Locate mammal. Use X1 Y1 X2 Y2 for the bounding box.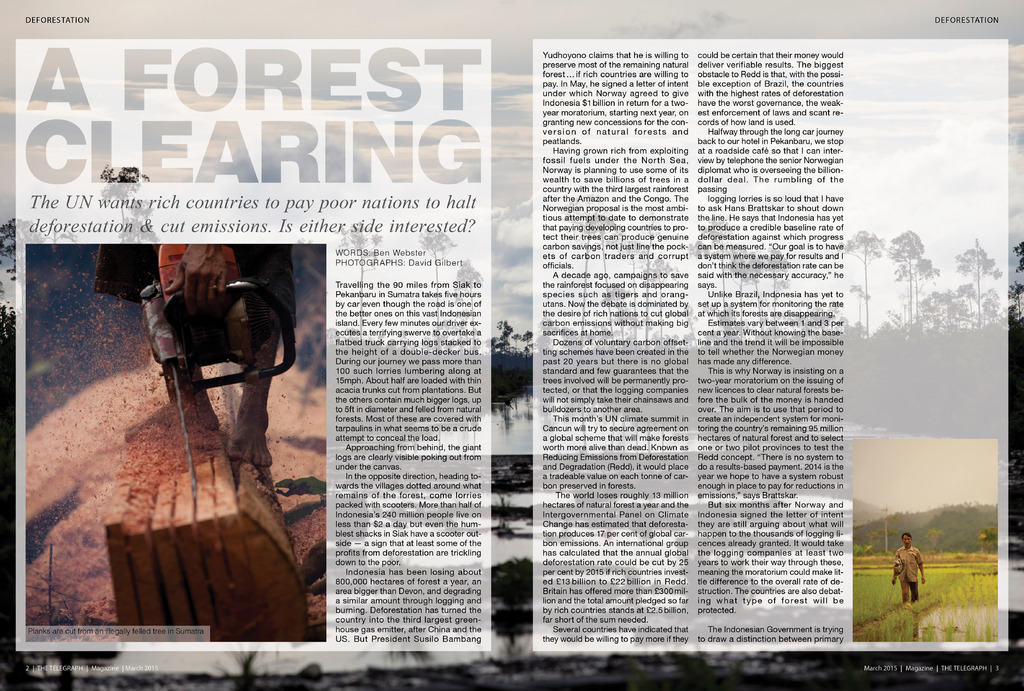
90 226 320 484.
